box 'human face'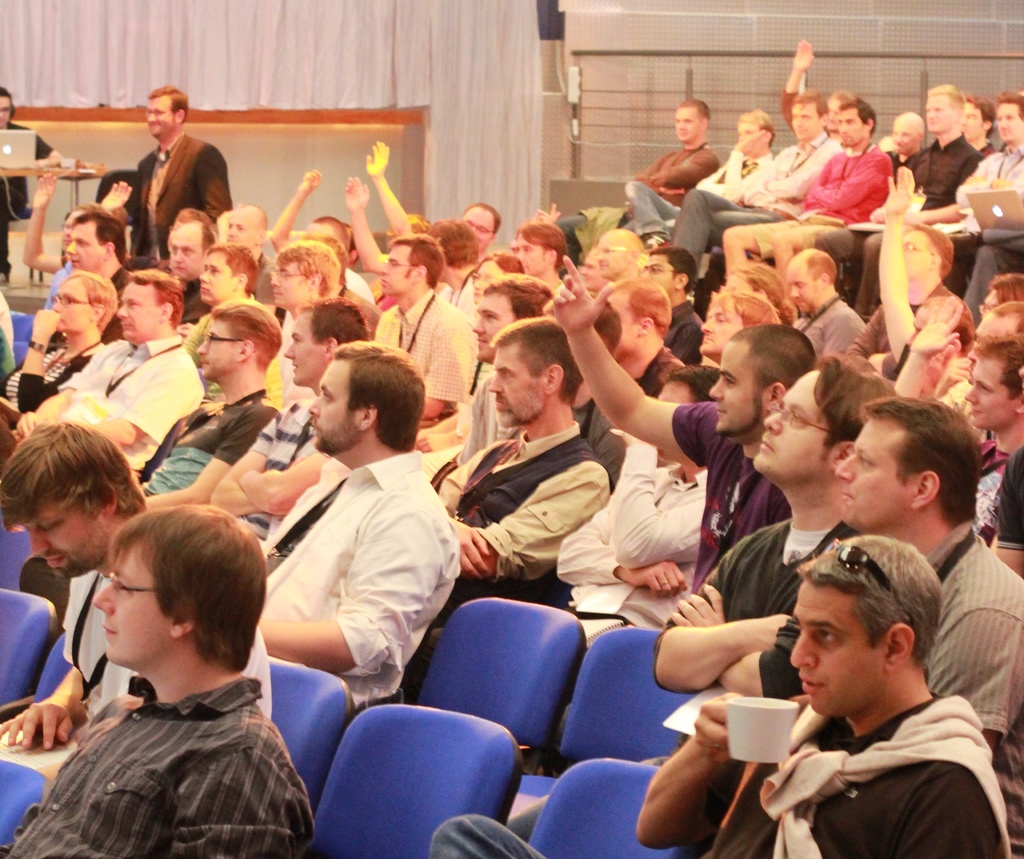
(left=963, top=356, right=1014, bottom=431)
